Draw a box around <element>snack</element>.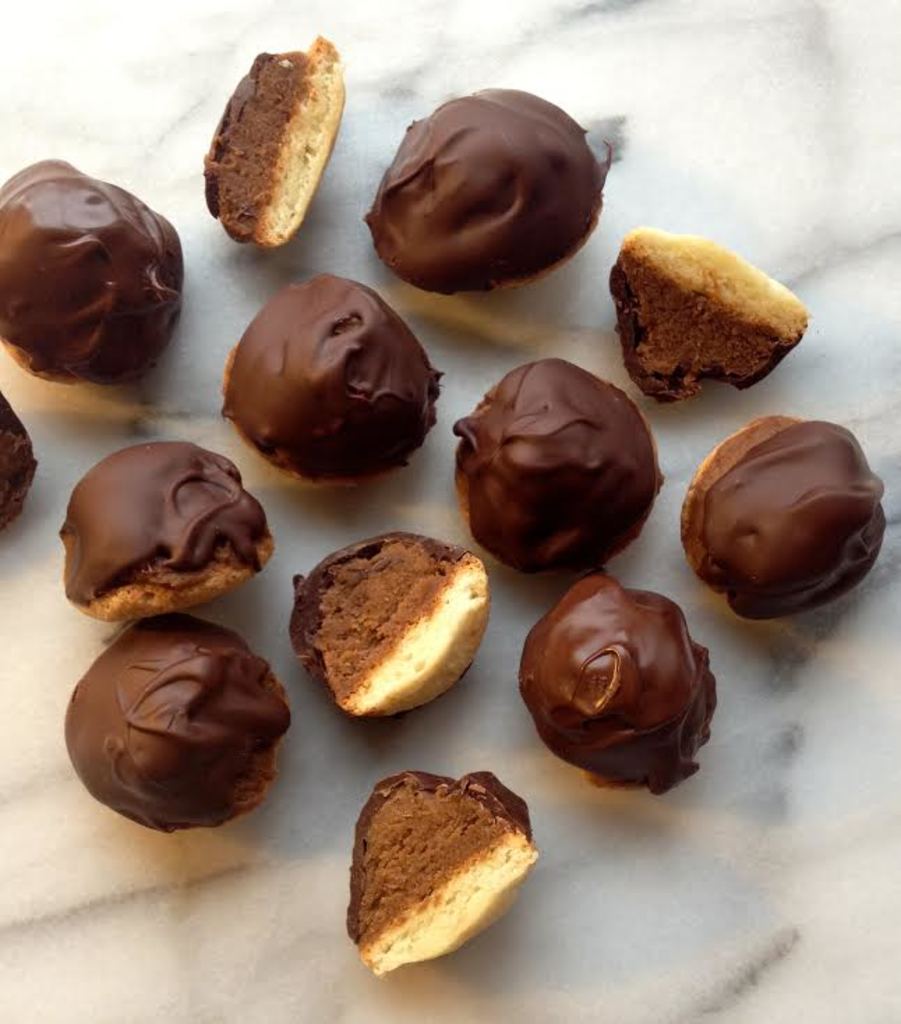
crop(57, 445, 275, 628).
